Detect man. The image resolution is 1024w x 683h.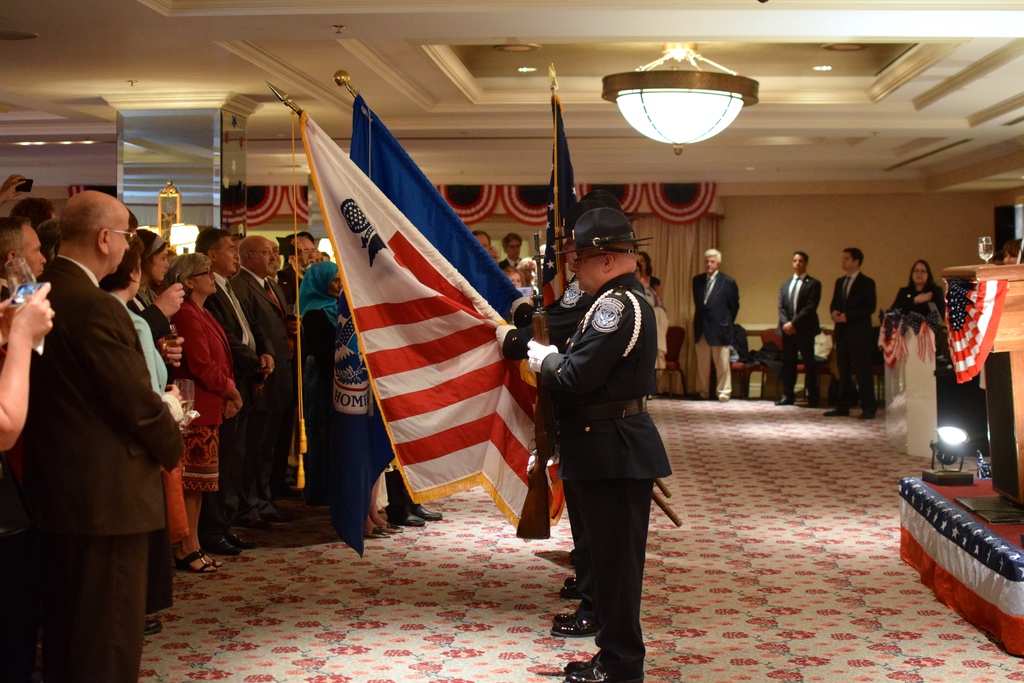
<region>0, 211, 49, 307</region>.
